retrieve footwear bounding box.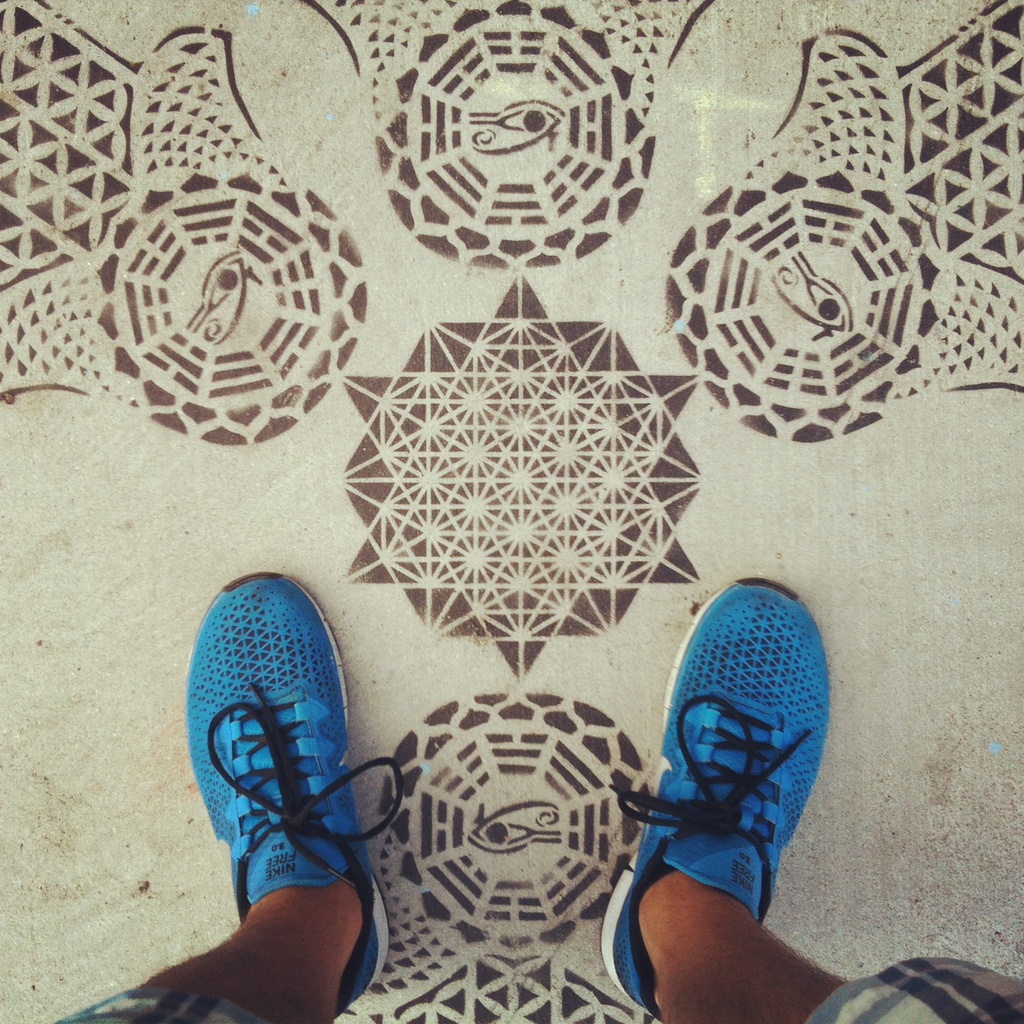
Bounding box: x1=595, y1=573, x2=834, y2=1020.
